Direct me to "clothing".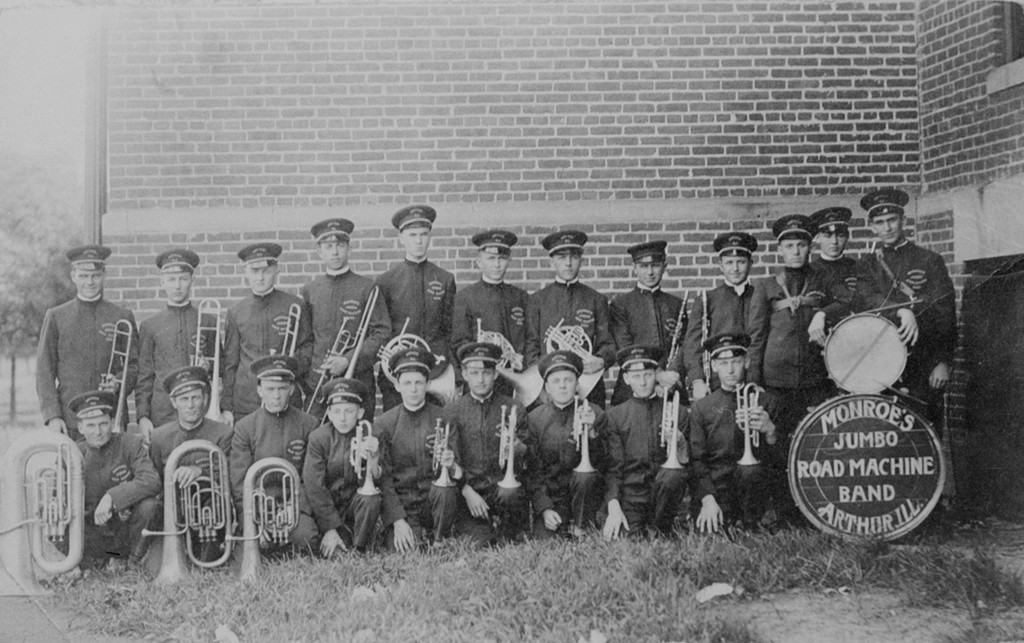
Direction: l=615, t=283, r=688, b=373.
